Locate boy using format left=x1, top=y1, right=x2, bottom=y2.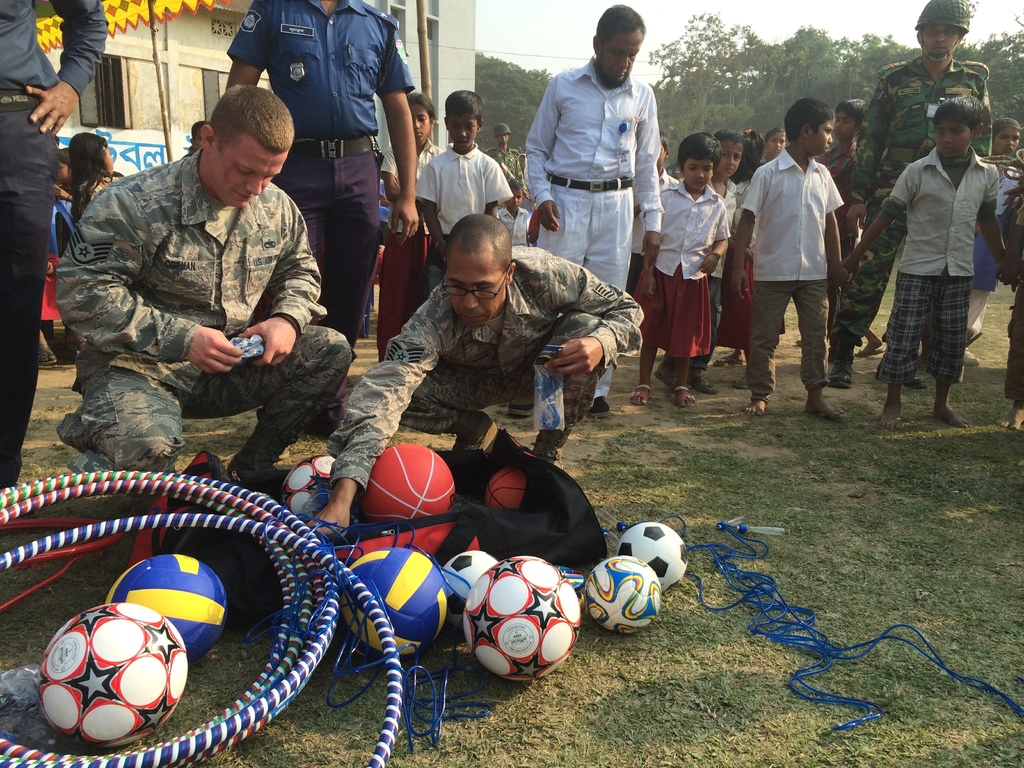
left=723, top=97, right=847, bottom=423.
